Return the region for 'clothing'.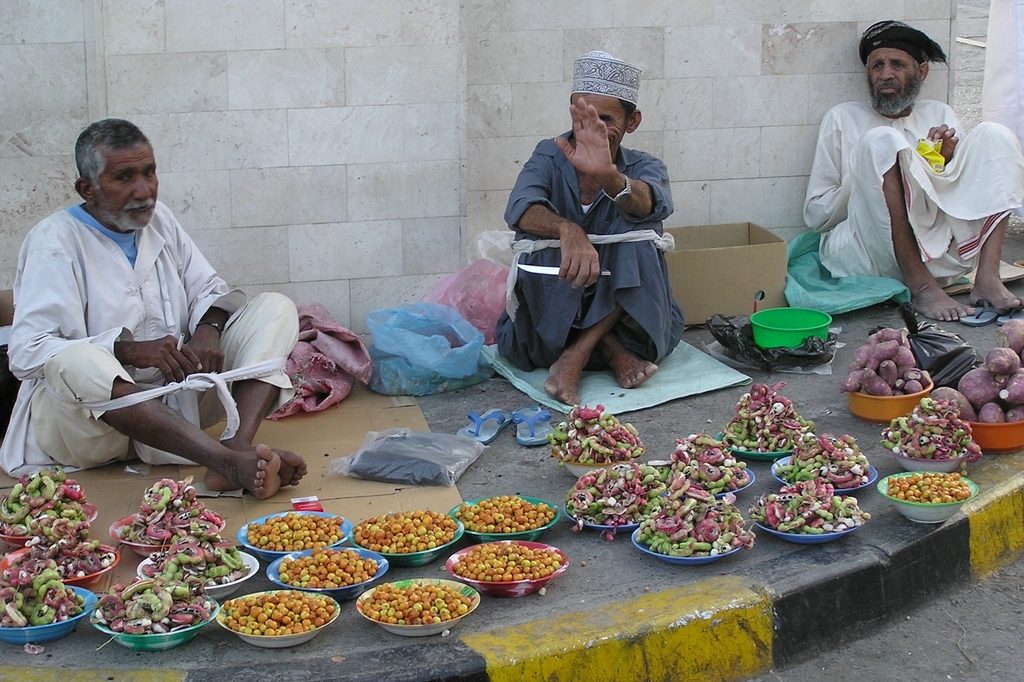
box(0, 206, 296, 484).
